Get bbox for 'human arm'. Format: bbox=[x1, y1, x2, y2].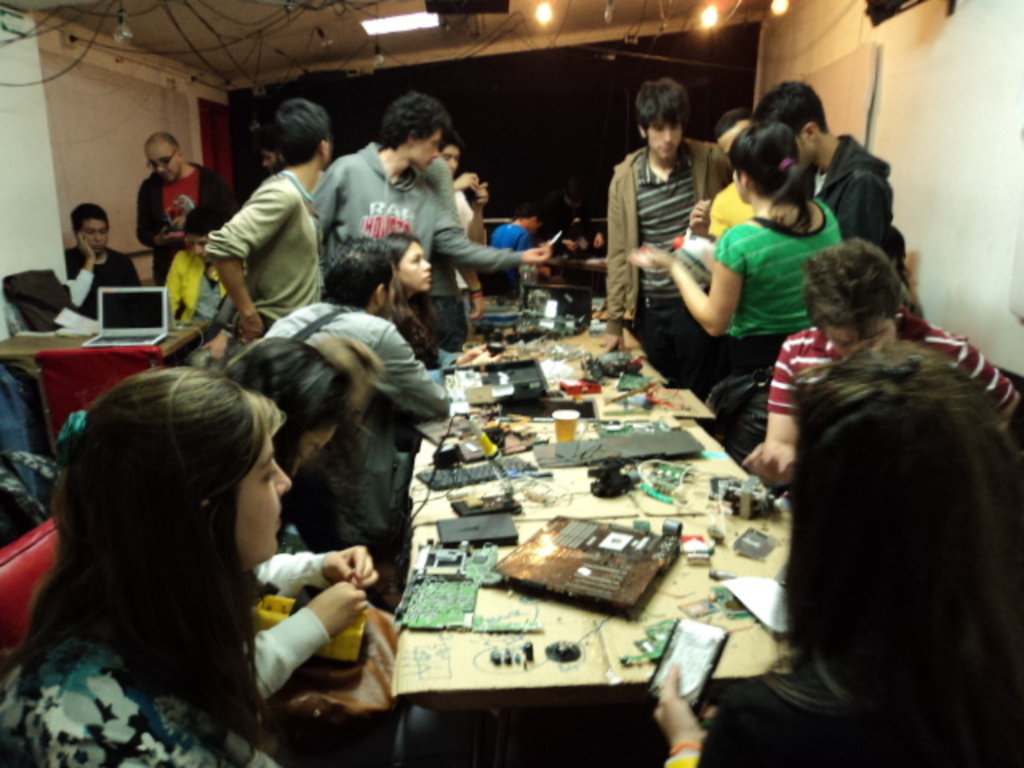
bbox=[203, 179, 290, 342].
